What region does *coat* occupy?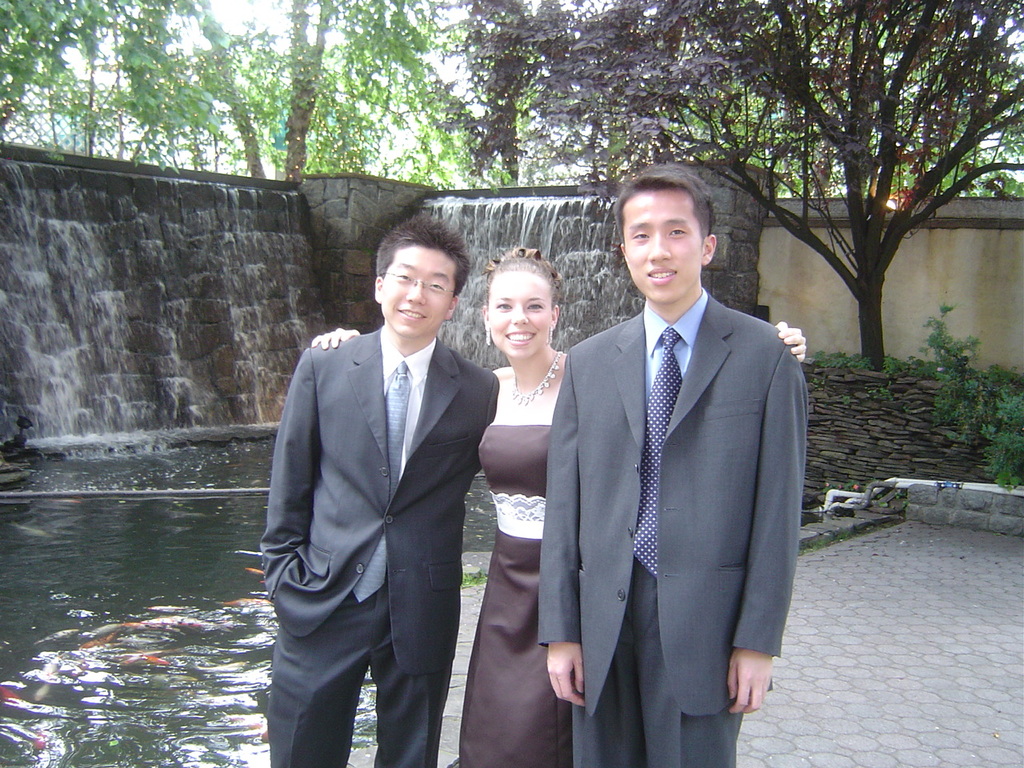
l=260, t=314, r=507, b=678.
